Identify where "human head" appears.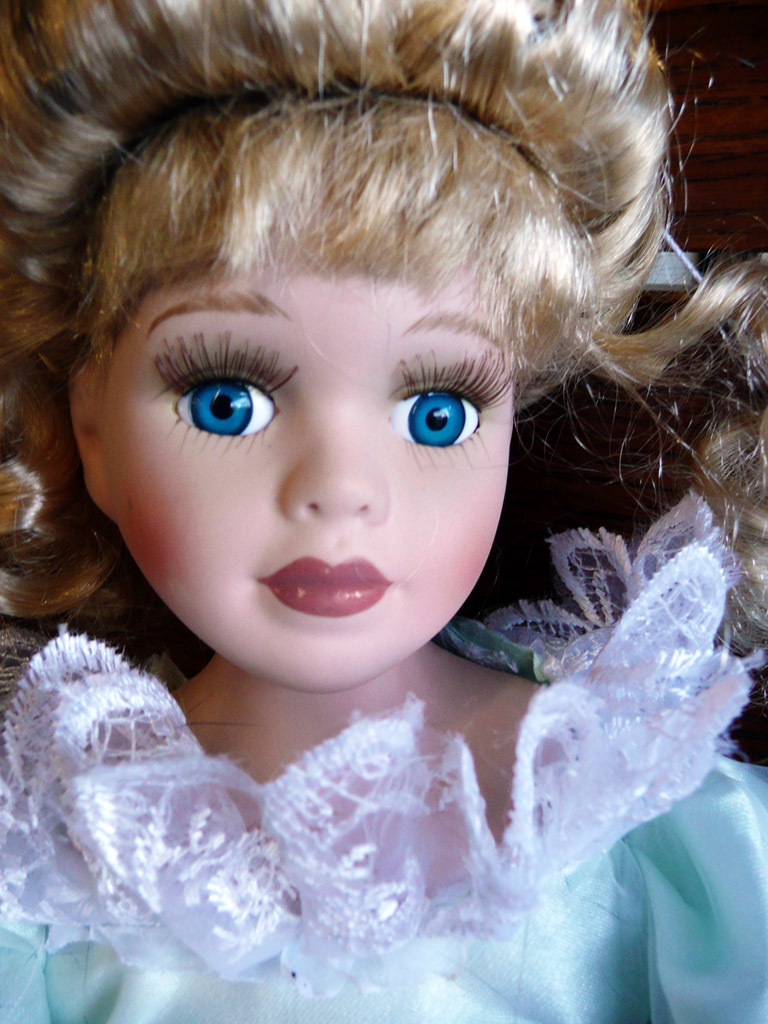
Appears at BBox(35, 145, 564, 693).
